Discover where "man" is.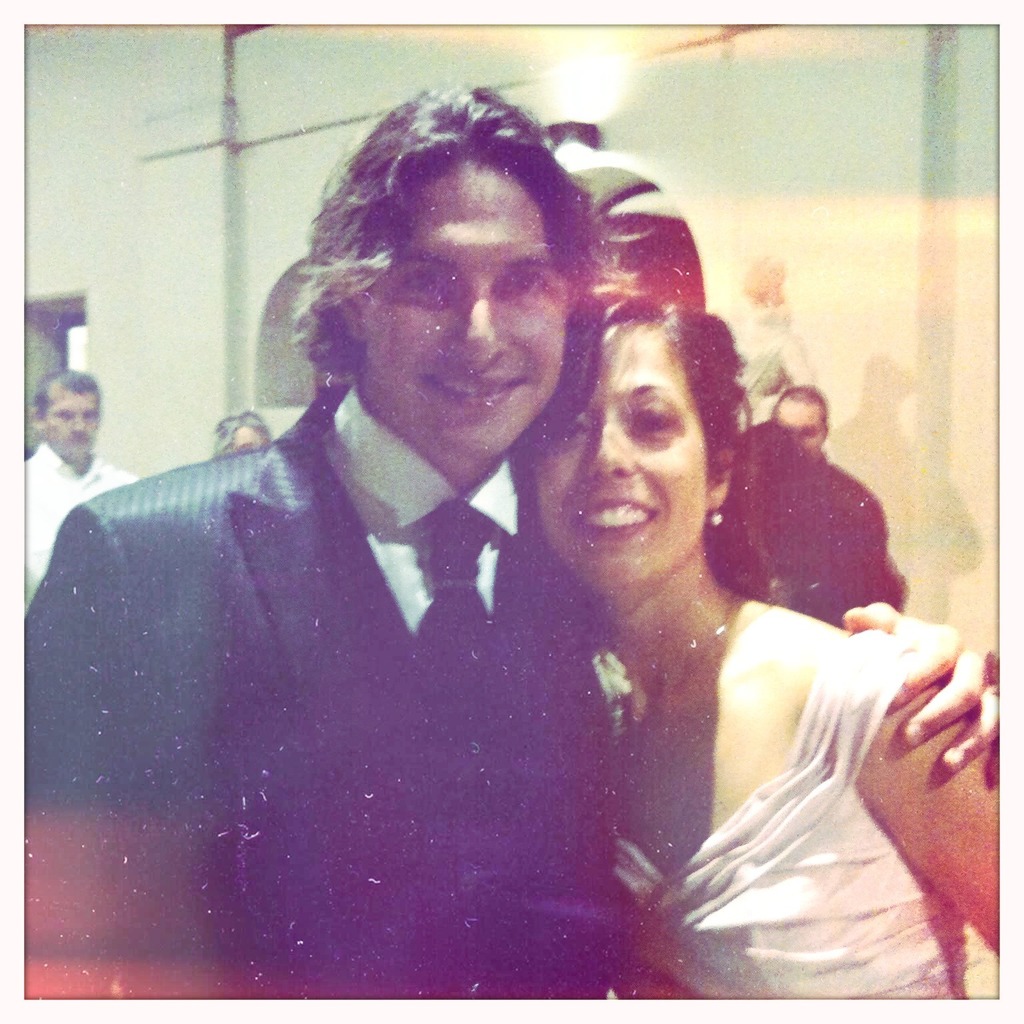
Discovered at left=772, top=385, right=909, bottom=617.
